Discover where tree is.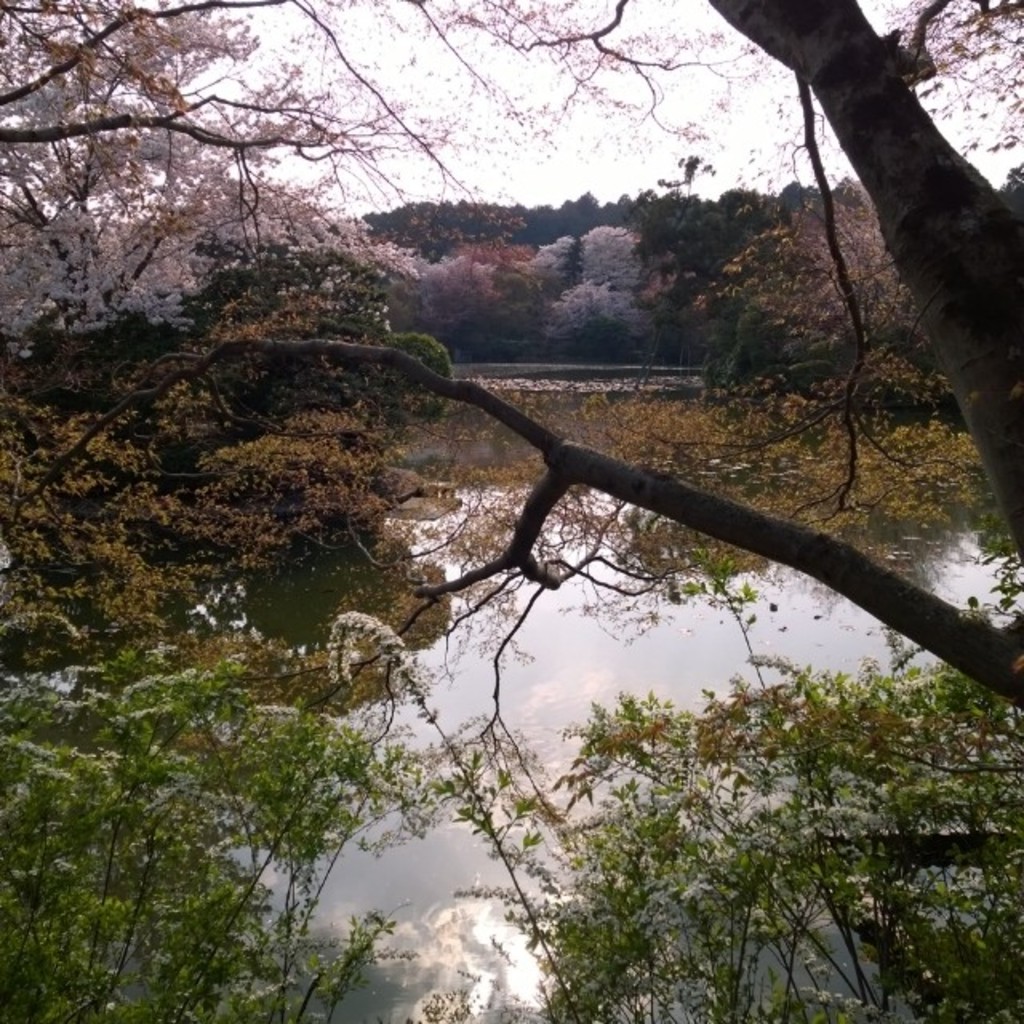
Discovered at locate(482, 235, 536, 290).
